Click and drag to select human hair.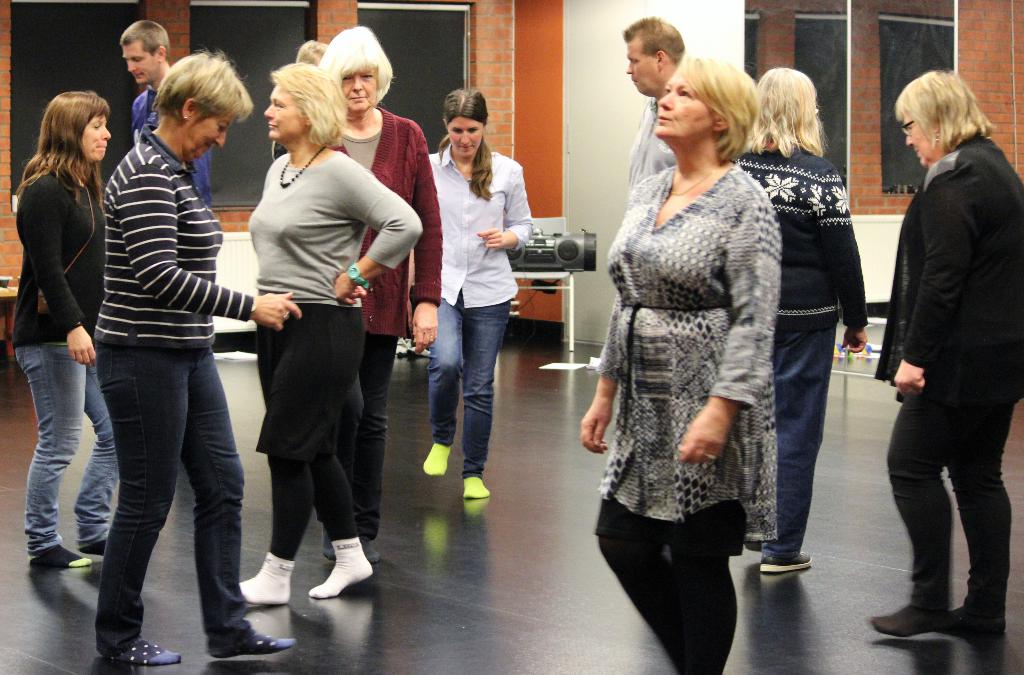
Selection: box(121, 22, 173, 63).
